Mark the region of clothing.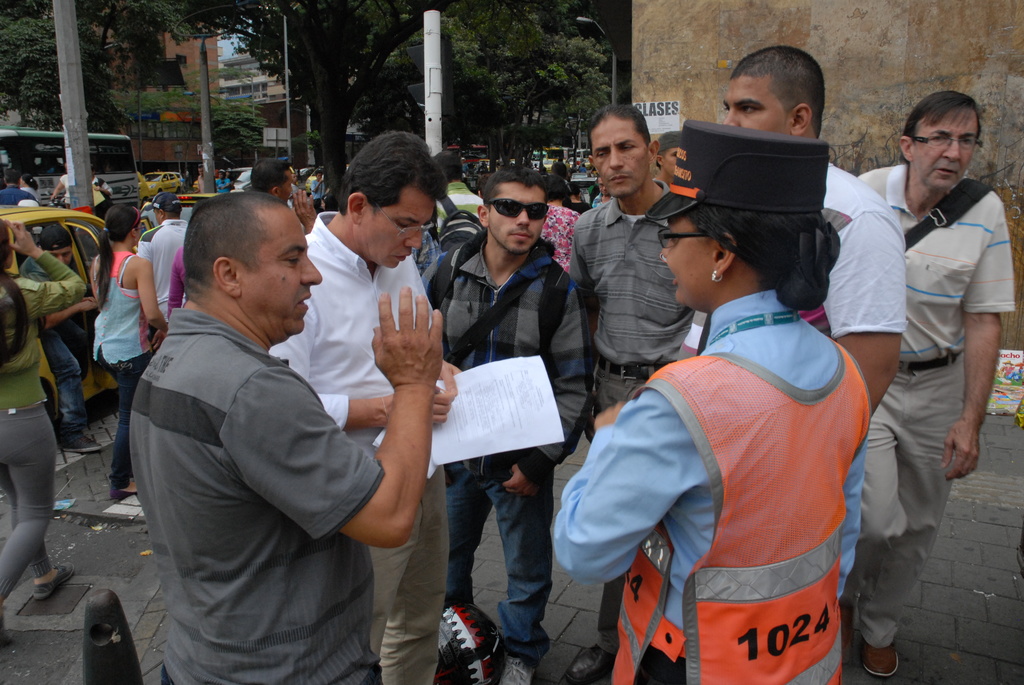
Region: 58:170:71:203.
